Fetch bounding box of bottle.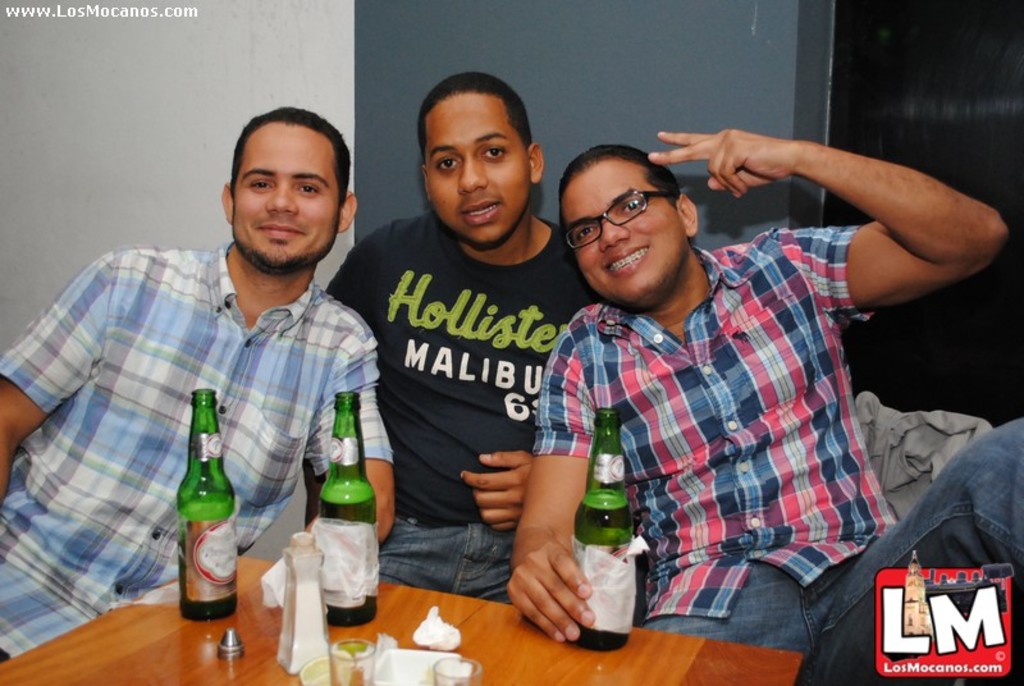
Bbox: x1=568, y1=411, x2=631, y2=650.
